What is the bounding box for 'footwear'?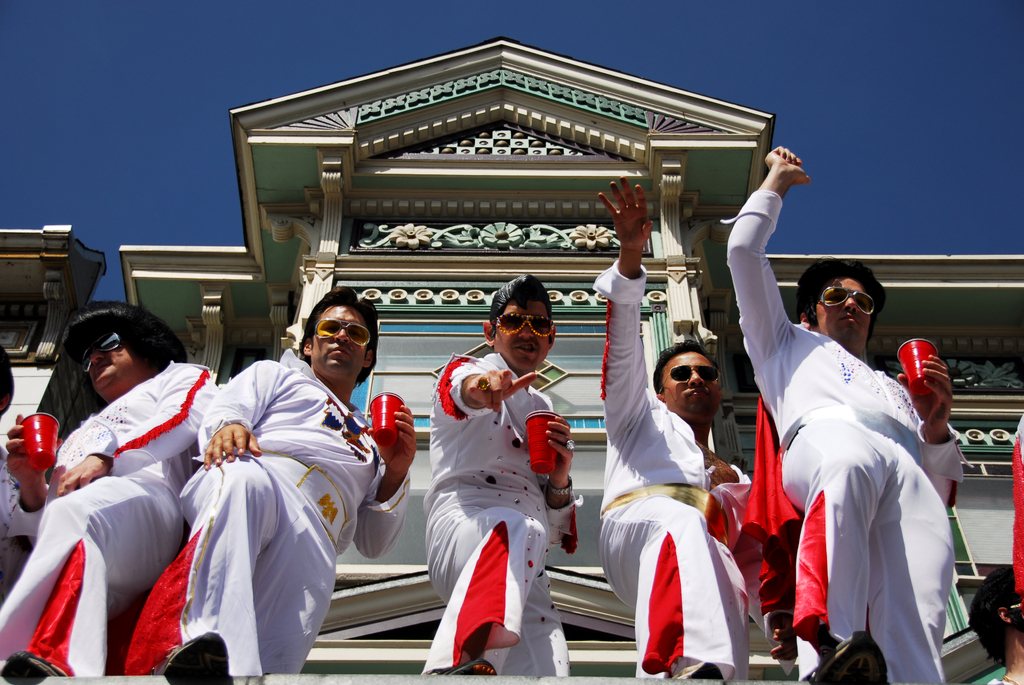
crop(152, 633, 230, 682).
